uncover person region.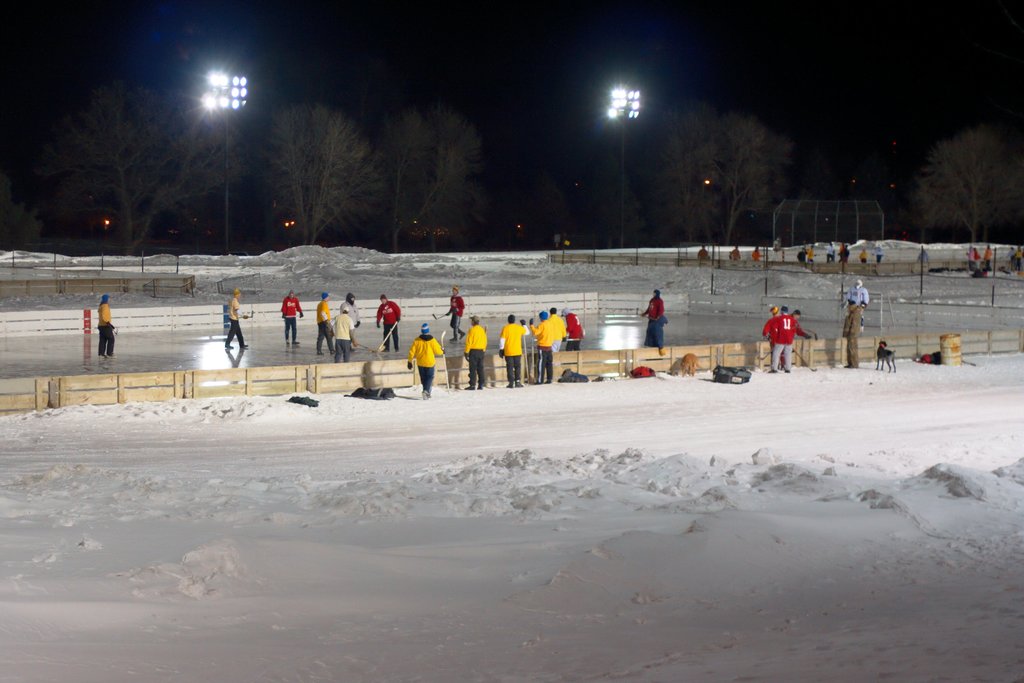
Uncovered: x1=1007, y1=245, x2=1014, y2=267.
